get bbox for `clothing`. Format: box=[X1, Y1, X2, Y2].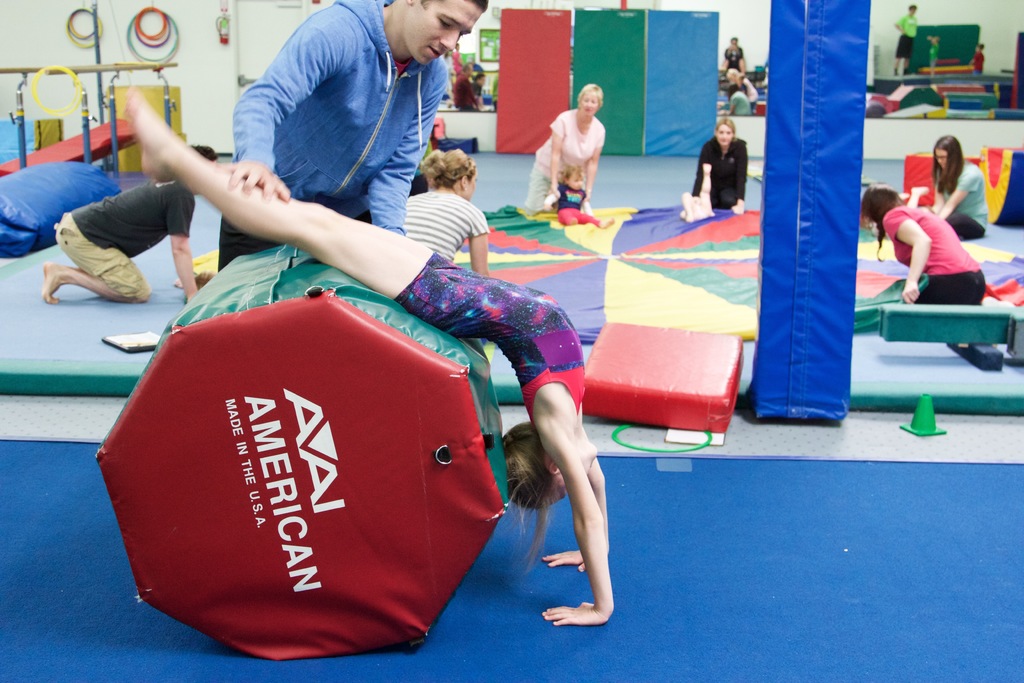
box=[728, 92, 755, 115].
